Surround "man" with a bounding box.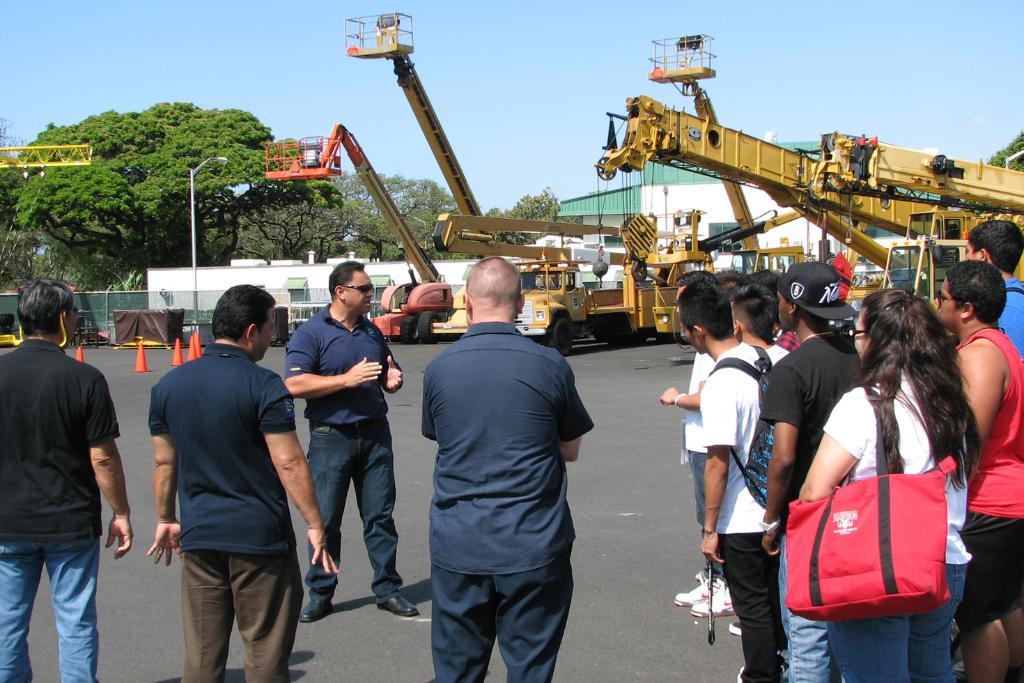
bbox=(656, 268, 742, 620).
